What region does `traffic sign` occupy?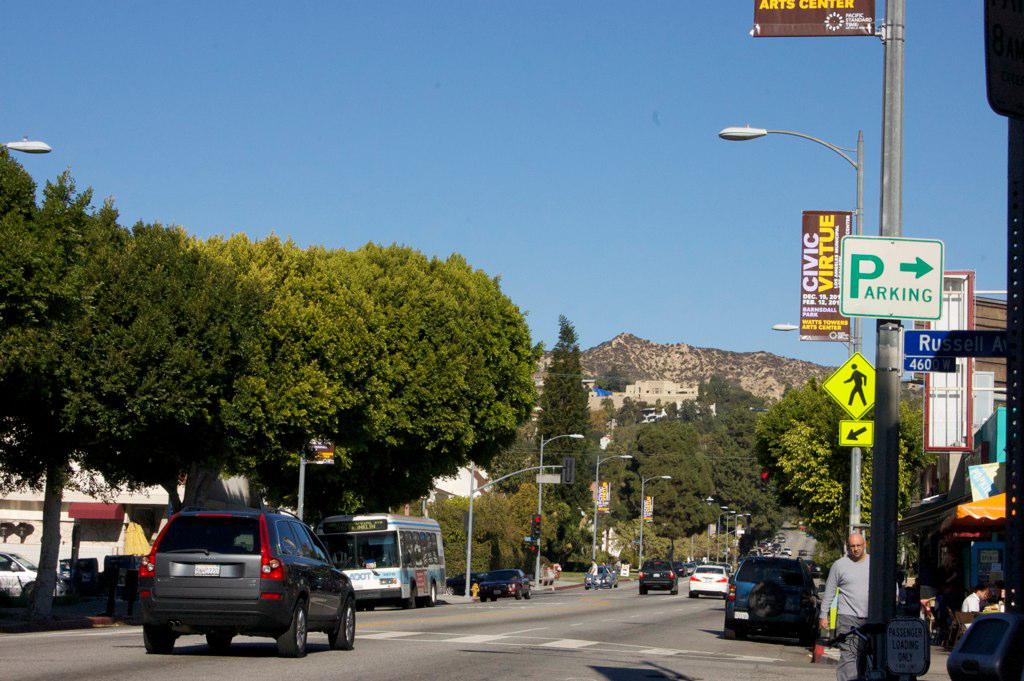
[840,424,868,444].
